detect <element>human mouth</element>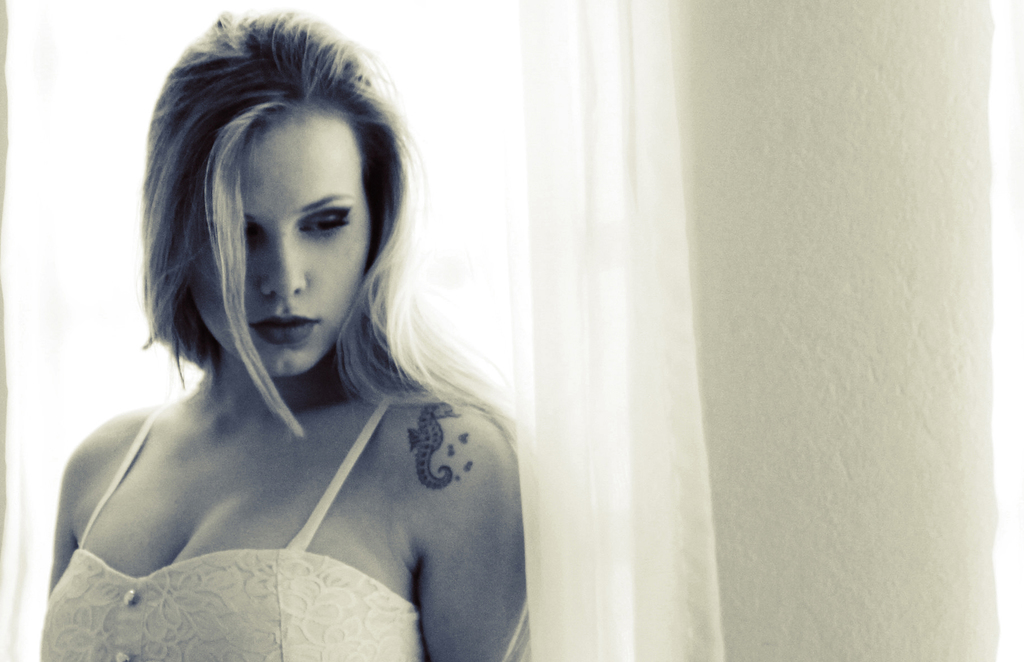
<region>248, 315, 311, 344</region>
